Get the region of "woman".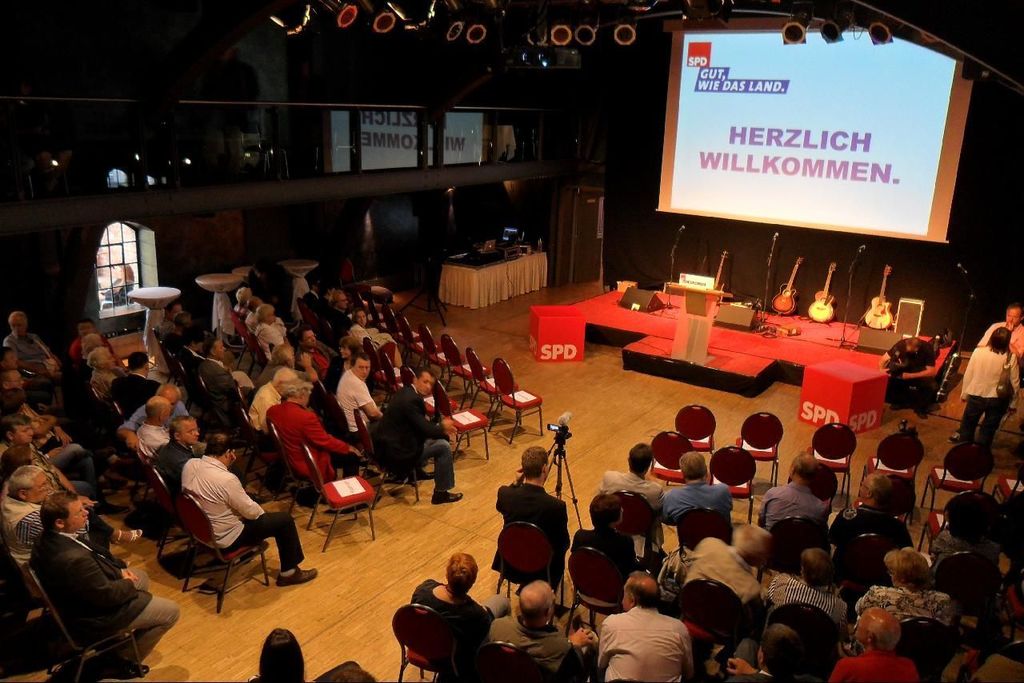
BBox(350, 308, 395, 353).
